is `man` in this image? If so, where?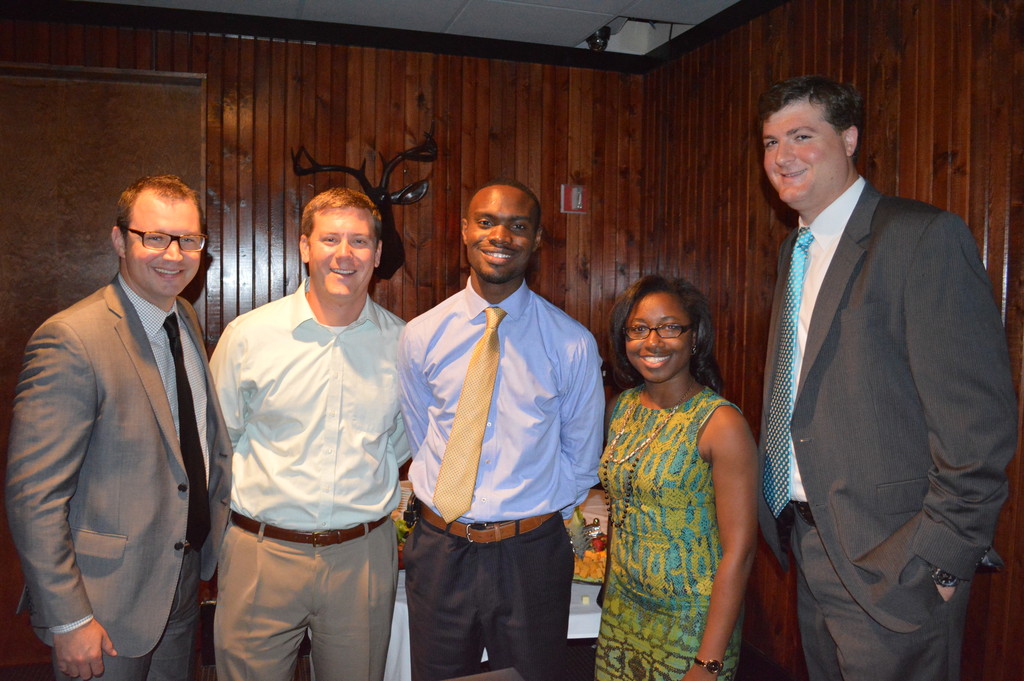
Yes, at crop(17, 151, 237, 680).
